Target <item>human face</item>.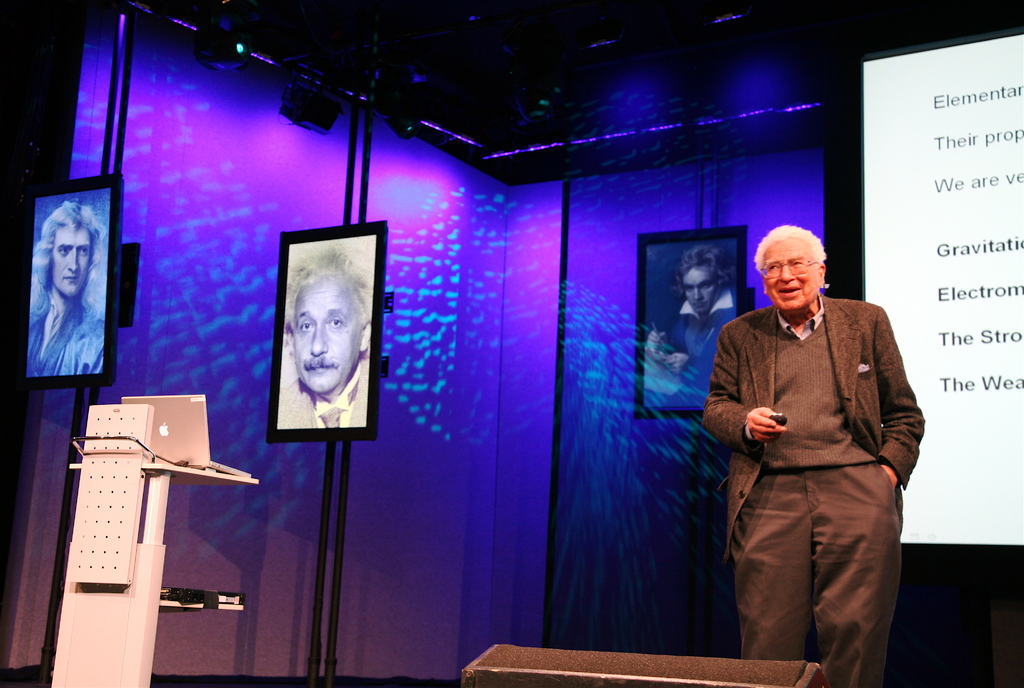
Target region: detection(291, 277, 363, 397).
